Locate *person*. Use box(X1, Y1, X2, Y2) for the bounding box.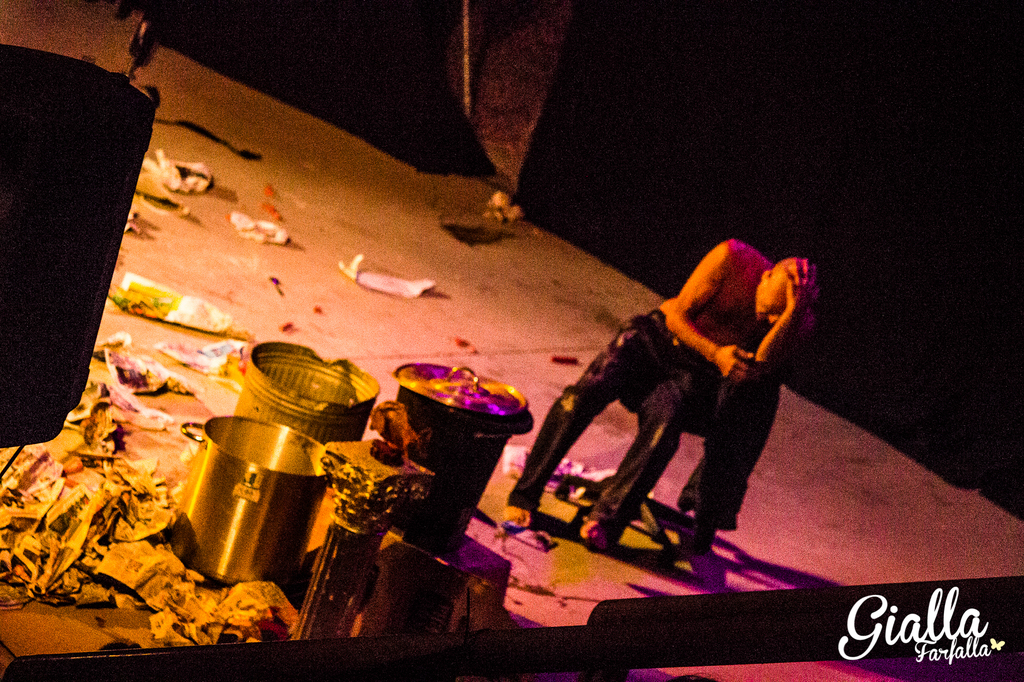
box(540, 200, 826, 578).
